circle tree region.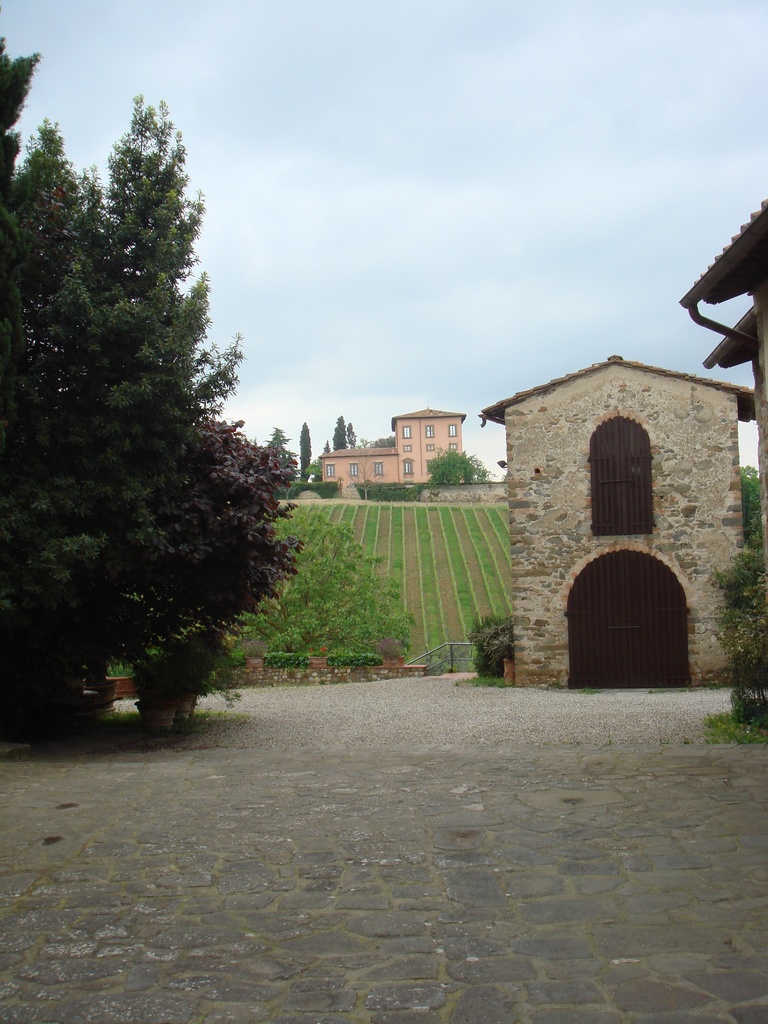
Region: {"x1": 368, "y1": 433, "x2": 396, "y2": 450}.
